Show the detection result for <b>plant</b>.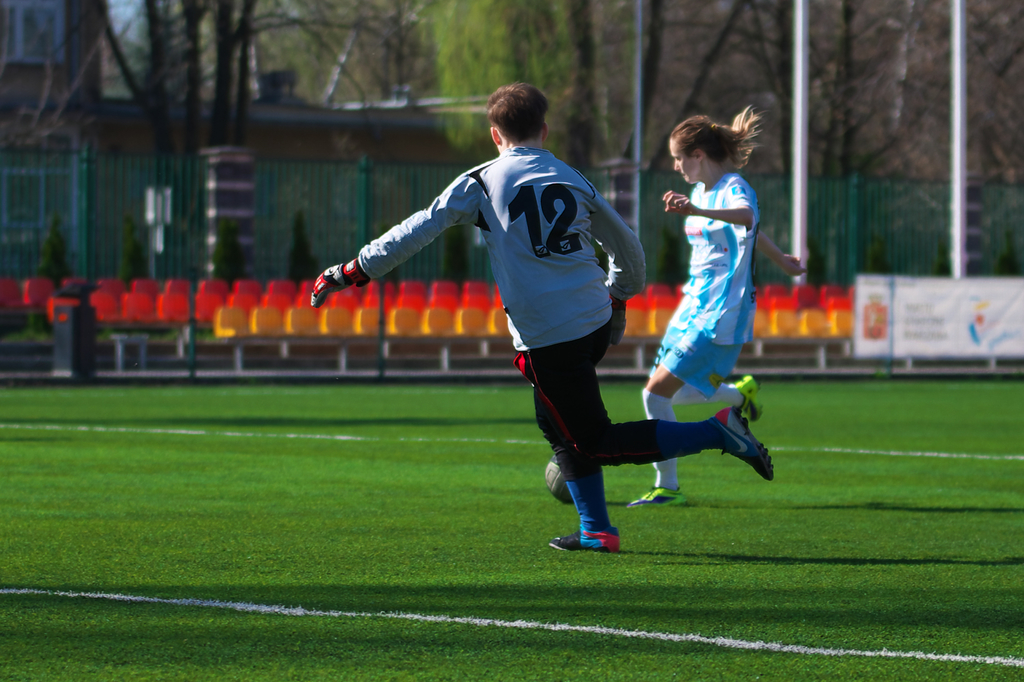
left=866, top=242, right=894, bottom=282.
